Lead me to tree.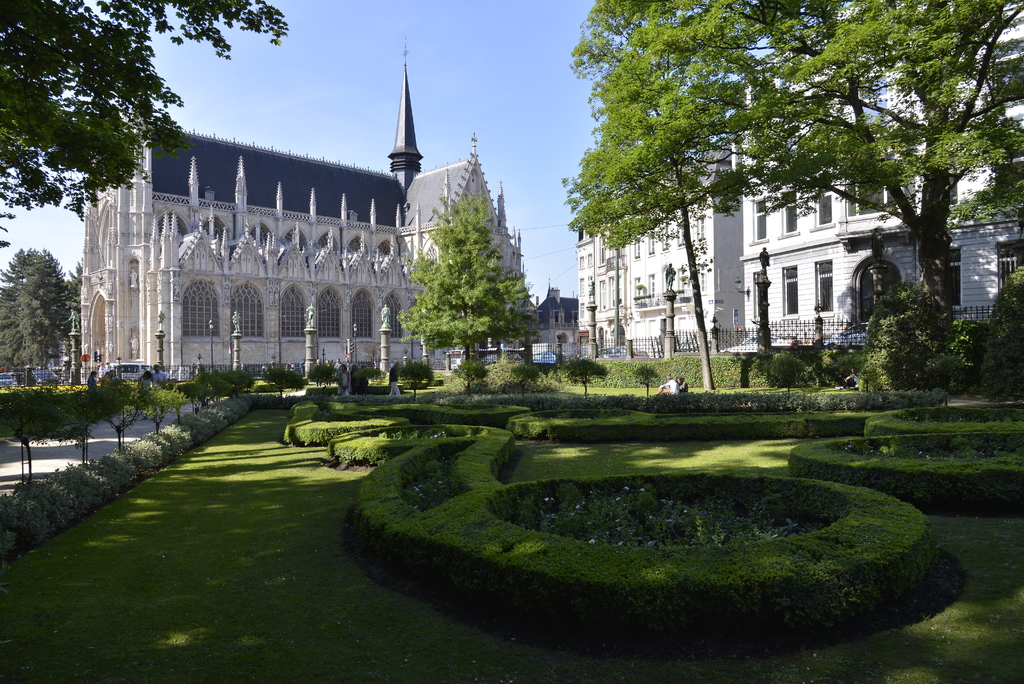
Lead to {"x1": 550, "y1": 0, "x2": 757, "y2": 392}.
